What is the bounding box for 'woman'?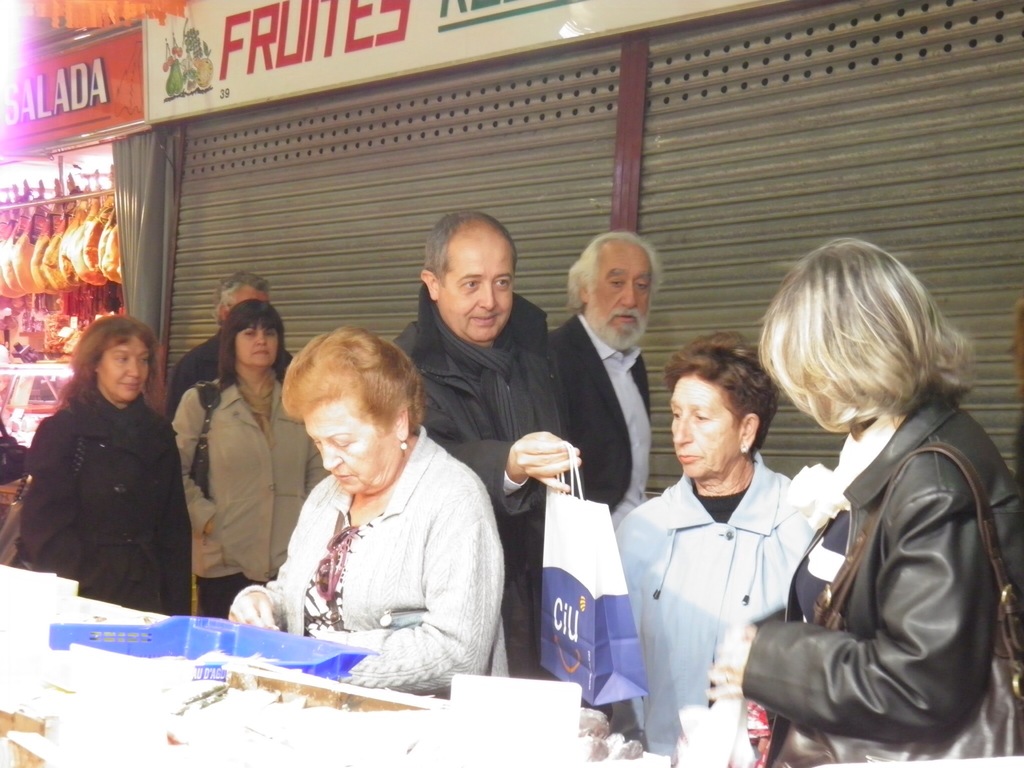
x1=13, y1=313, x2=192, y2=614.
